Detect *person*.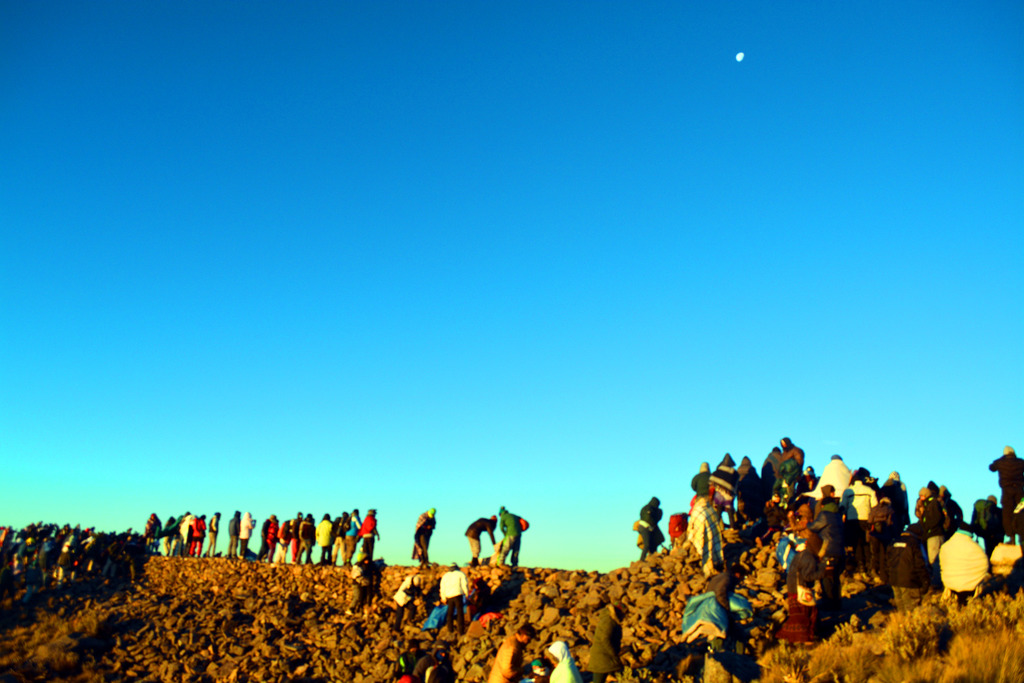
Detected at 342:542:362:621.
